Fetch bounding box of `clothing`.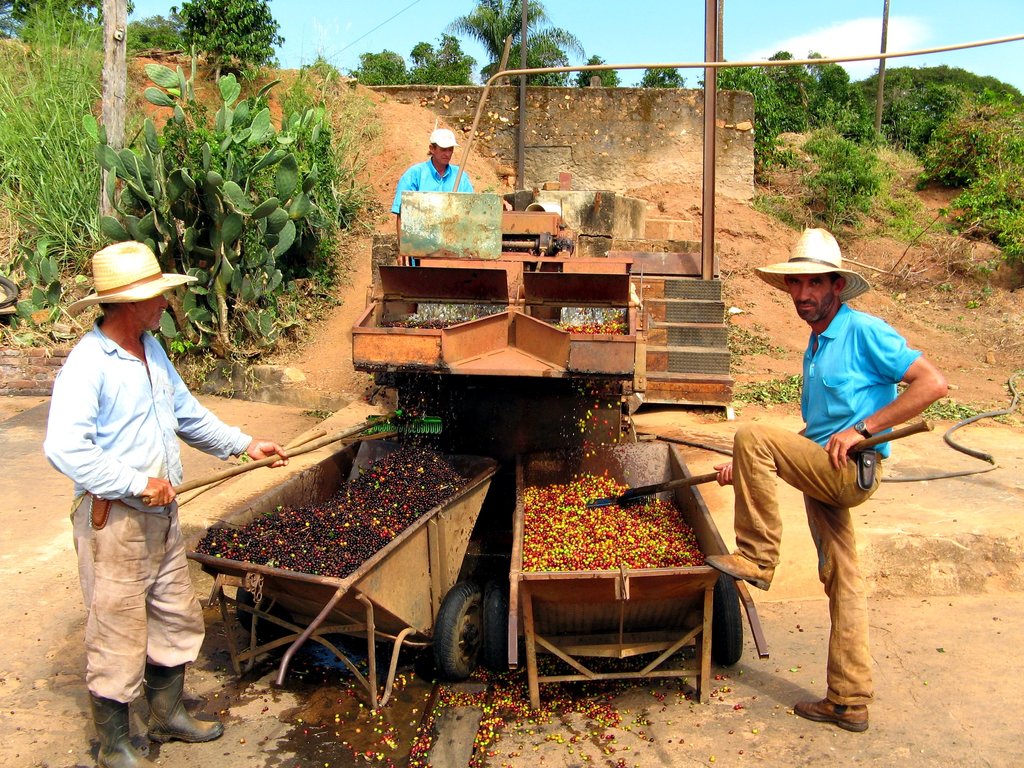
Bbox: left=51, top=263, right=228, bottom=718.
